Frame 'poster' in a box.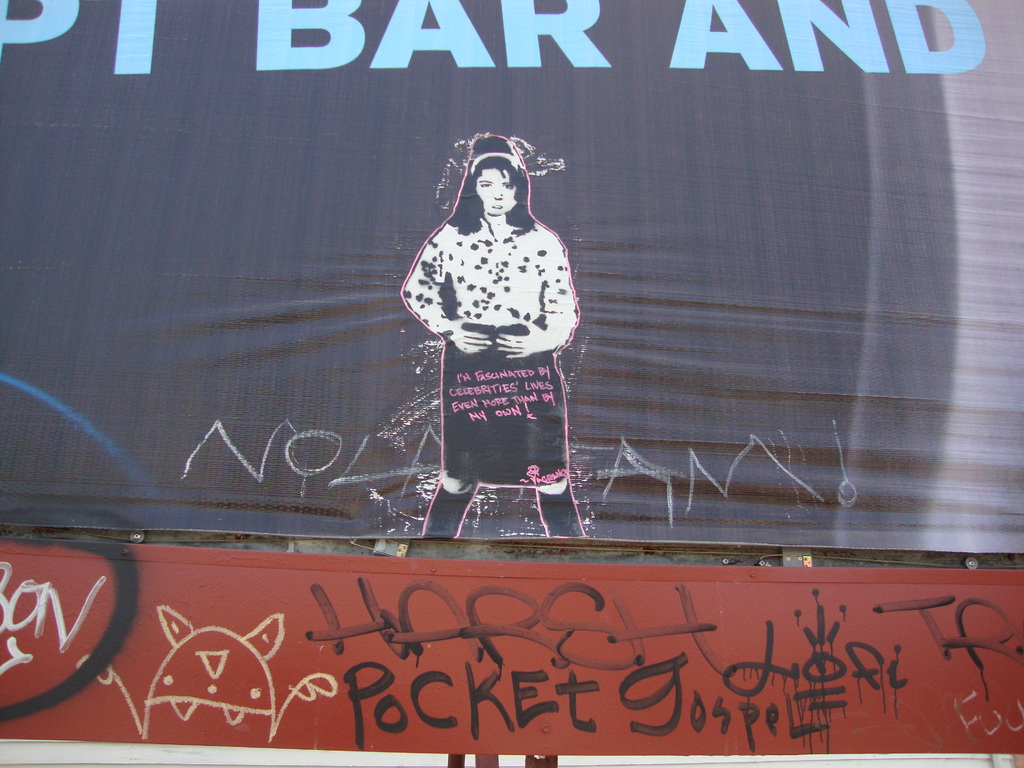
1:2:1018:552.
